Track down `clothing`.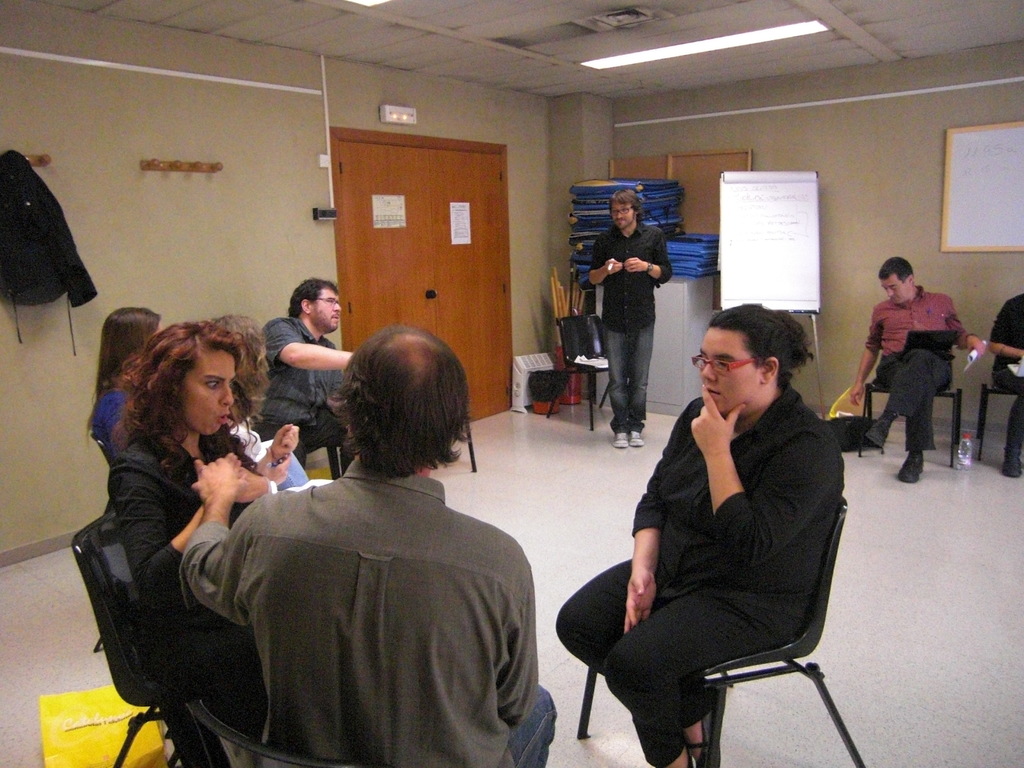
Tracked to locate(195, 404, 547, 767).
